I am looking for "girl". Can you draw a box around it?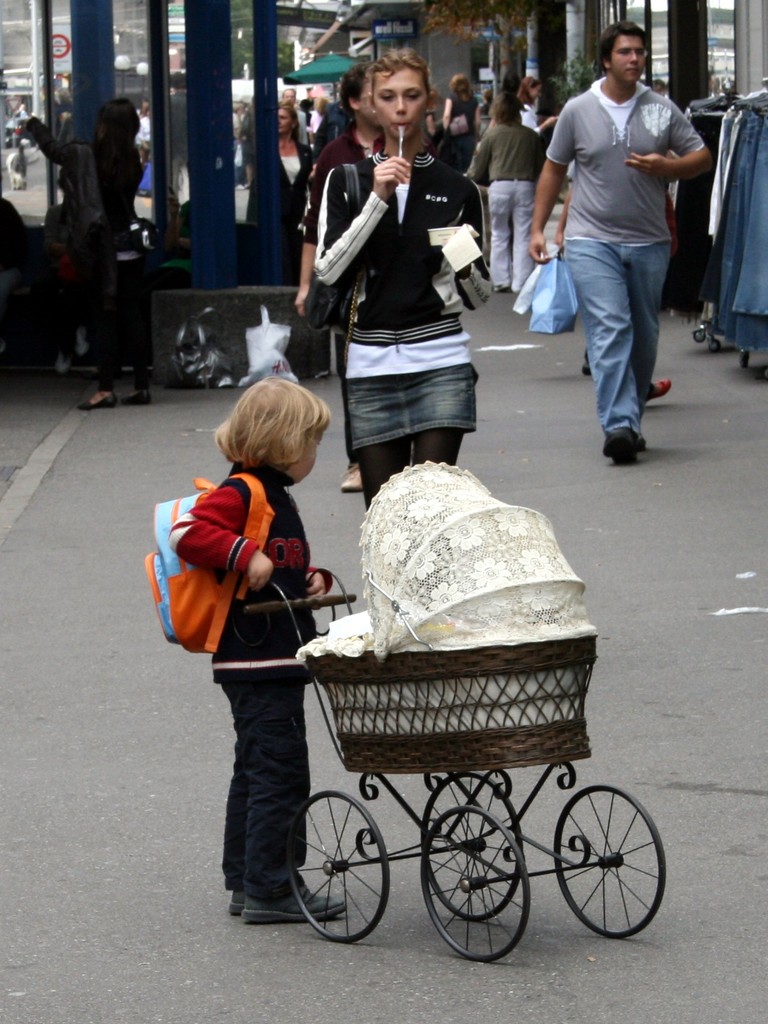
Sure, the bounding box is bbox(150, 380, 340, 916).
